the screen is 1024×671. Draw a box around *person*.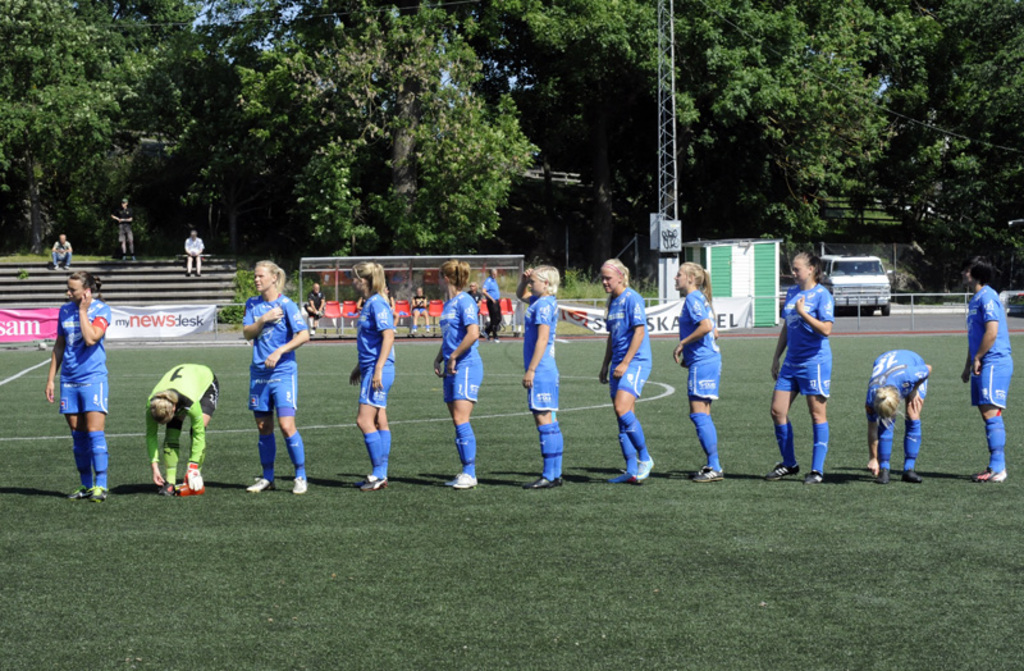
x1=351, y1=257, x2=398, y2=488.
